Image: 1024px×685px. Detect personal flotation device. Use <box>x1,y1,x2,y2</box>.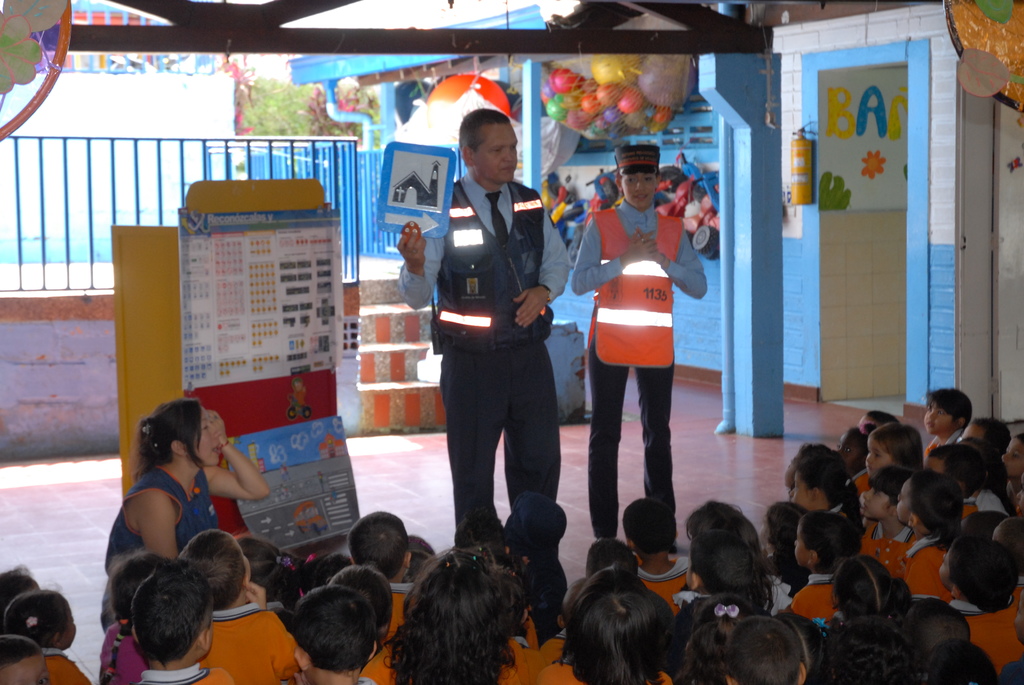
<box>106,463,233,567</box>.
